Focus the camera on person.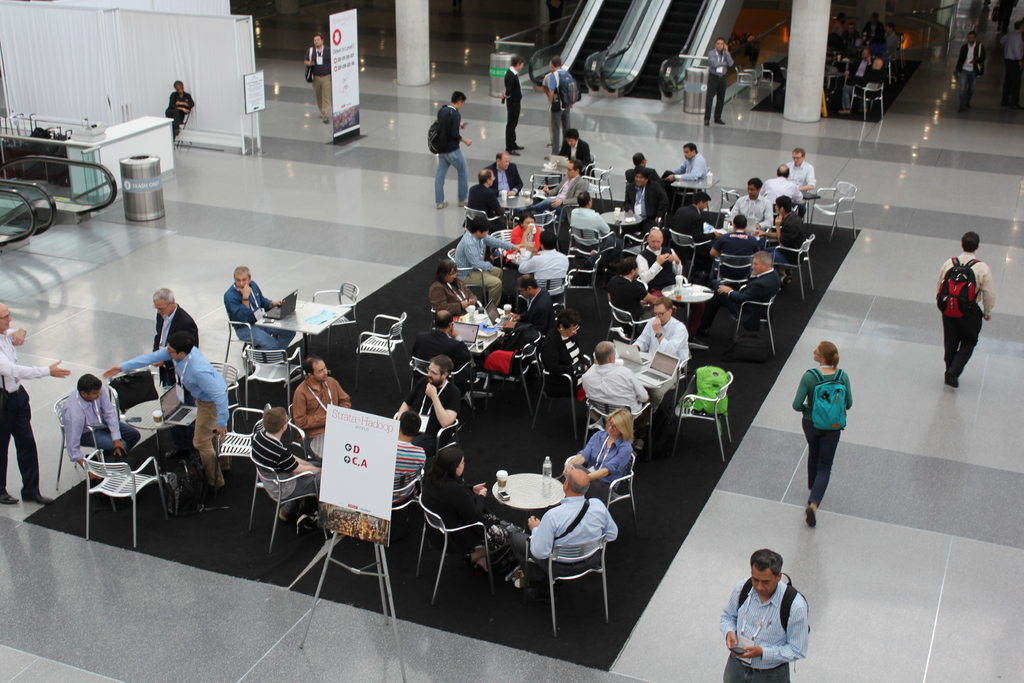
Focus region: [391,356,470,447].
